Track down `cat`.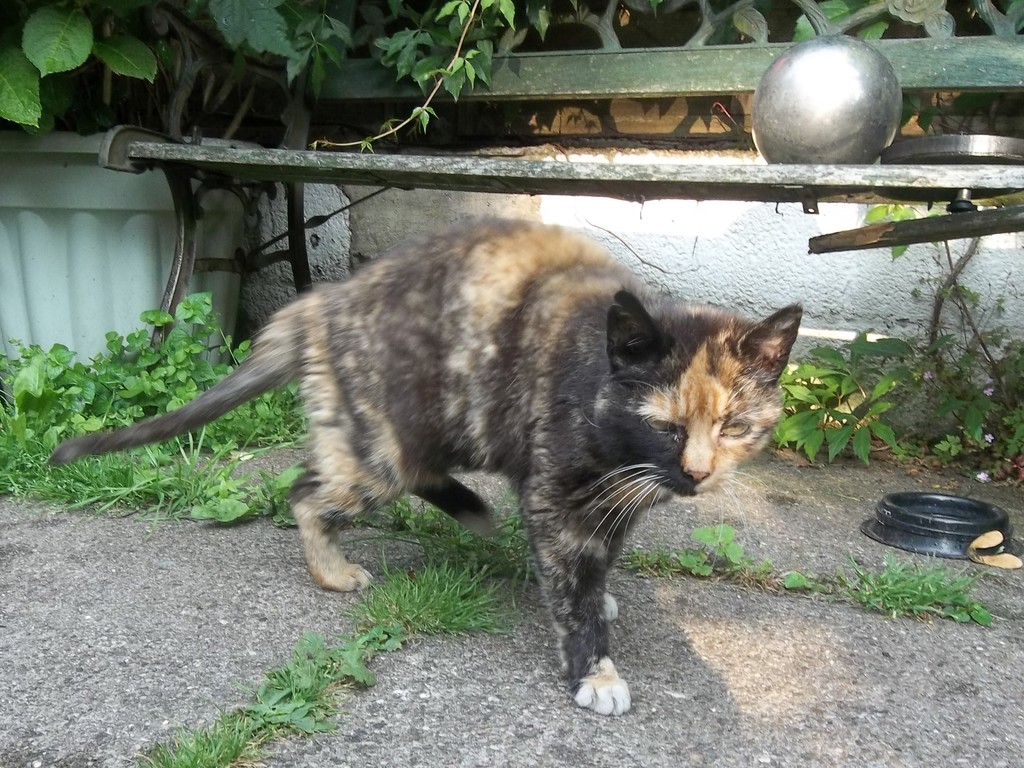
Tracked to bbox=(46, 214, 801, 713).
